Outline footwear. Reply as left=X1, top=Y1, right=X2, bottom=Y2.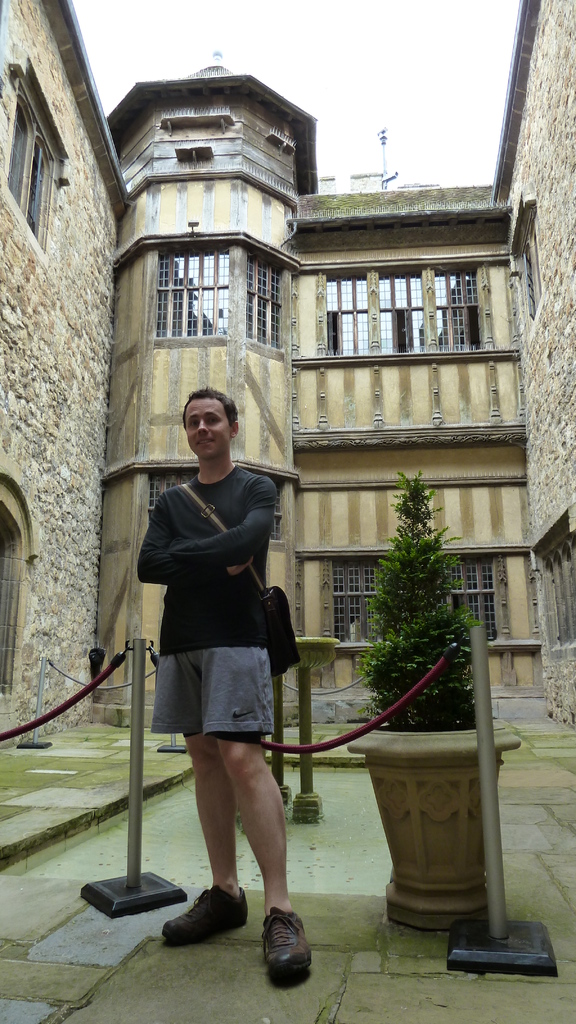
left=252, top=912, right=310, bottom=982.
